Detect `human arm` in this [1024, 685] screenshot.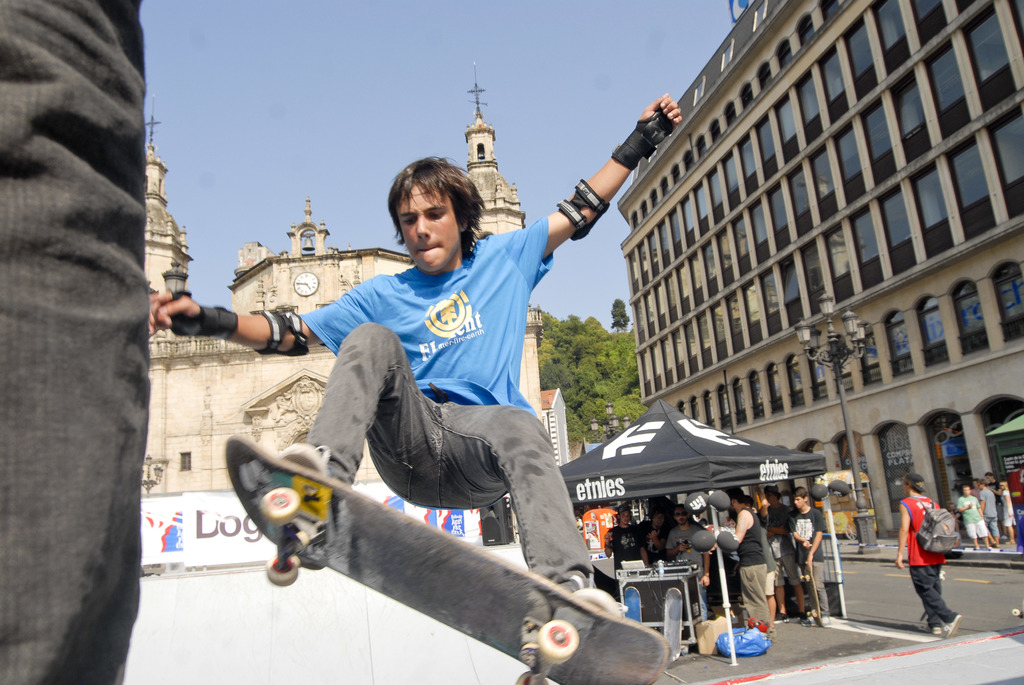
Detection: bbox=(602, 531, 615, 556).
